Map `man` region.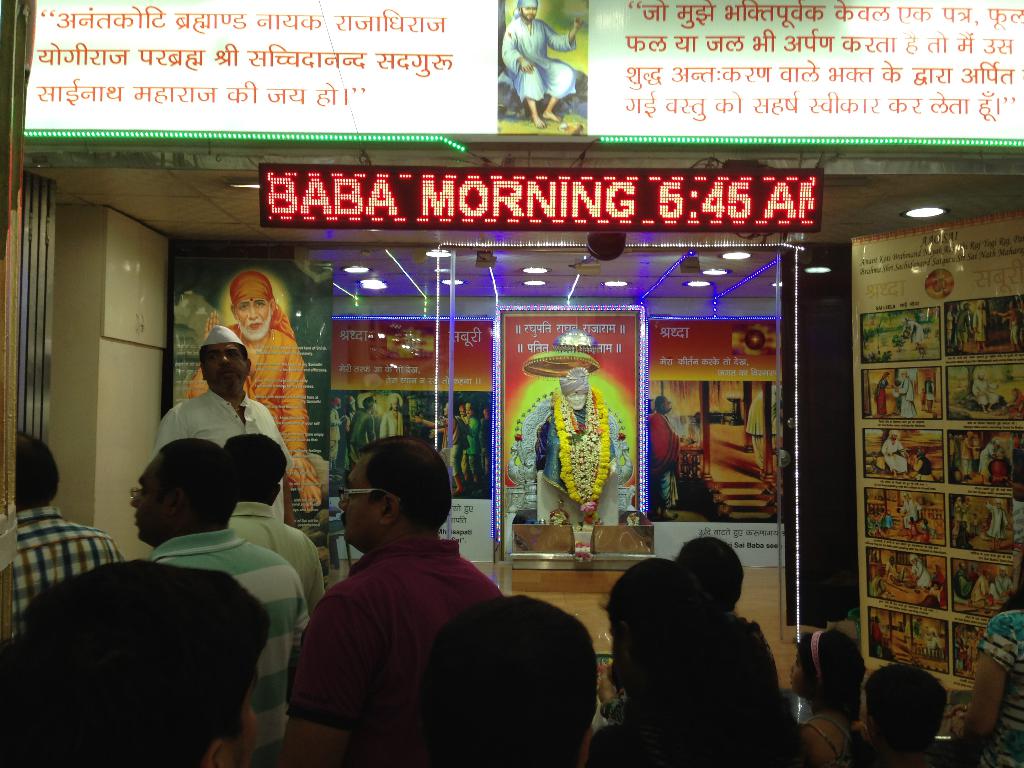
Mapped to <box>348,396,392,466</box>.
